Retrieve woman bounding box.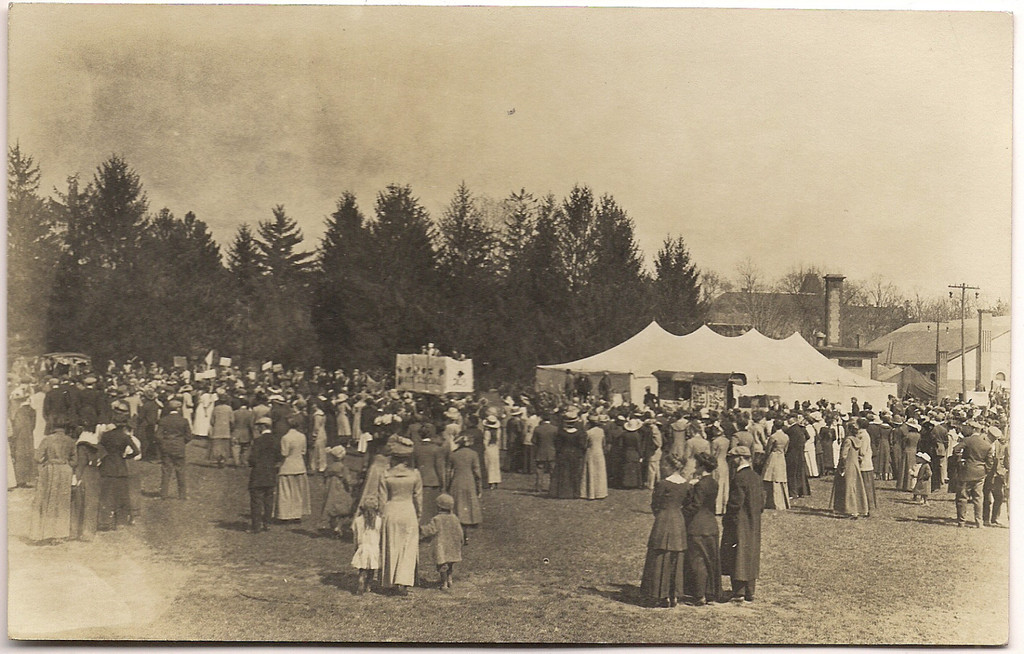
Bounding box: <box>868,413,879,456</box>.
